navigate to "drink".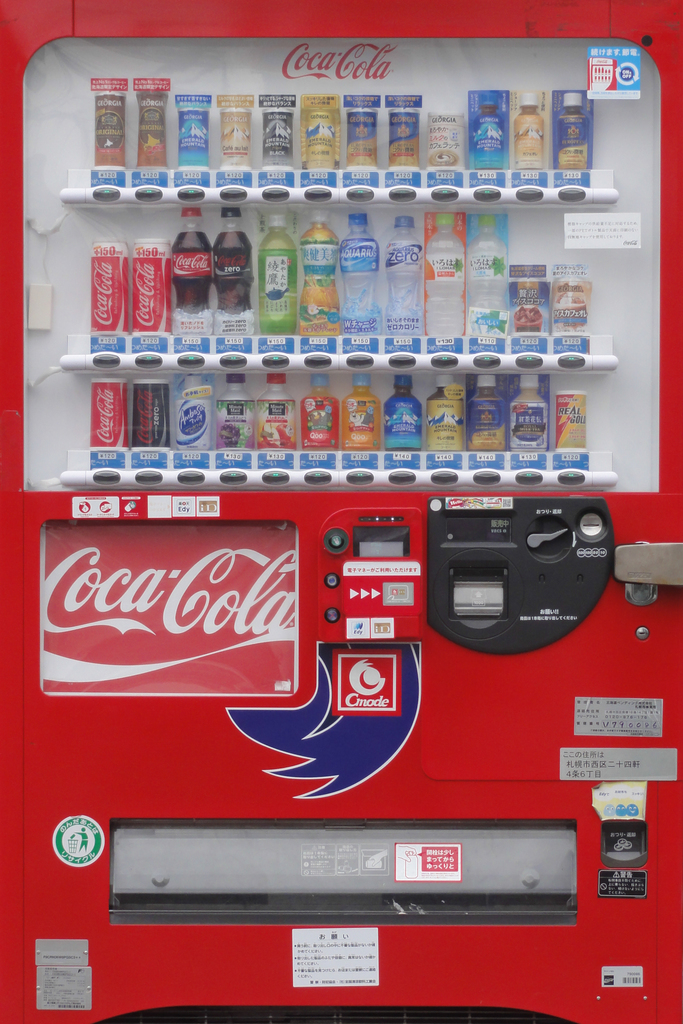
Navigation target: {"x1": 263, "y1": 216, "x2": 297, "y2": 330}.
